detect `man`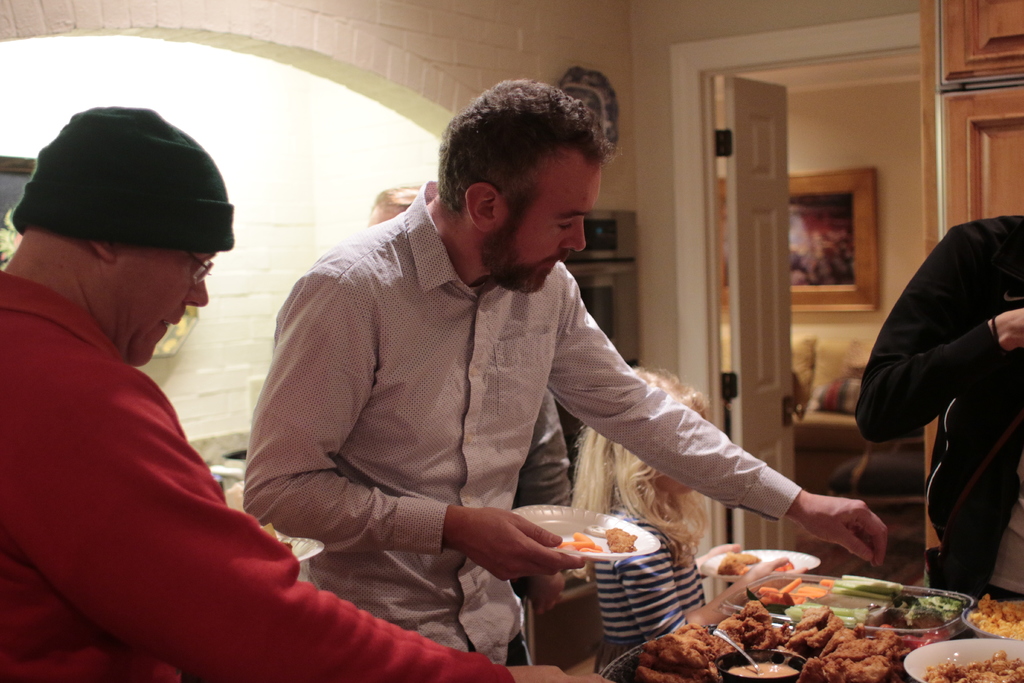
241:78:888:667
